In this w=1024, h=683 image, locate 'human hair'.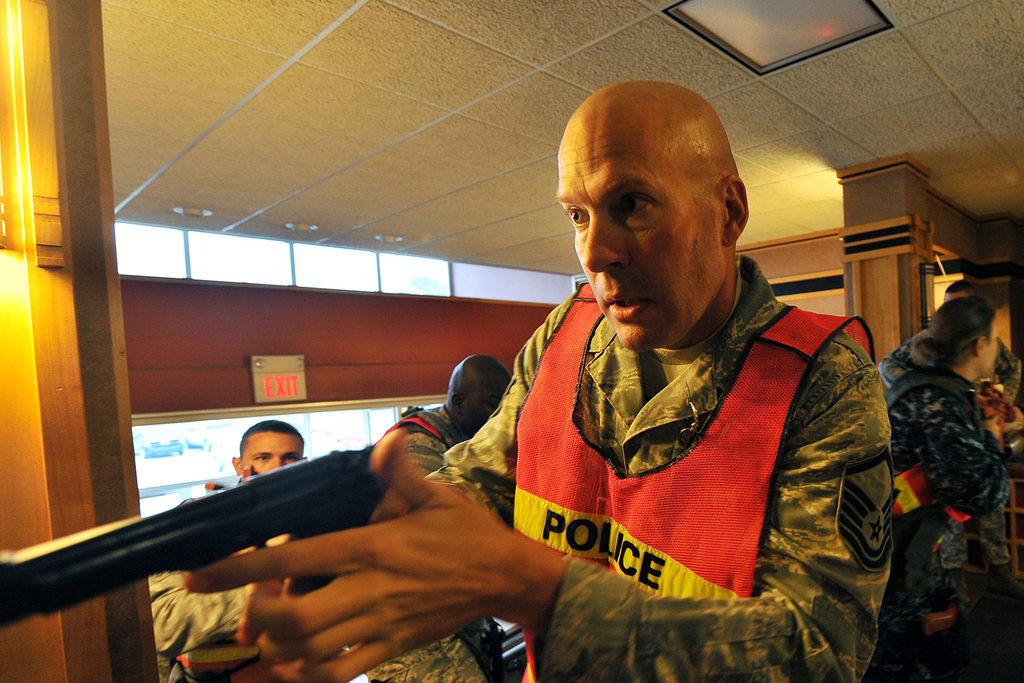
Bounding box: region(244, 420, 308, 432).
